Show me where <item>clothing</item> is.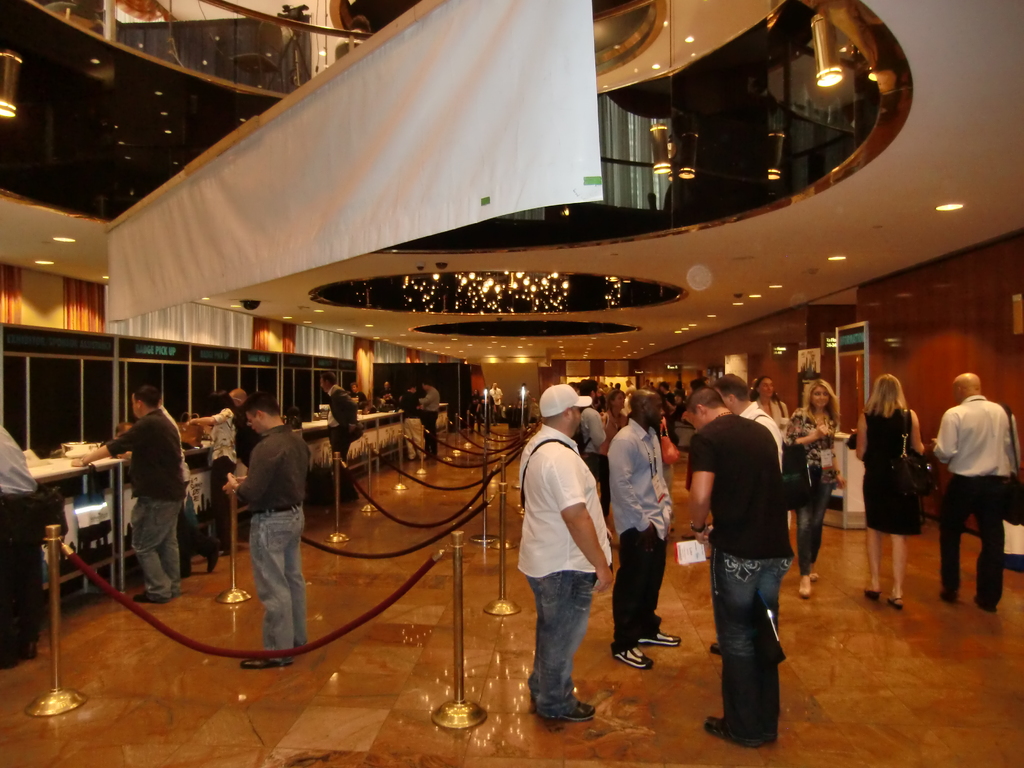
<item>clothing</item> is at [157, 405, 214, 559].
